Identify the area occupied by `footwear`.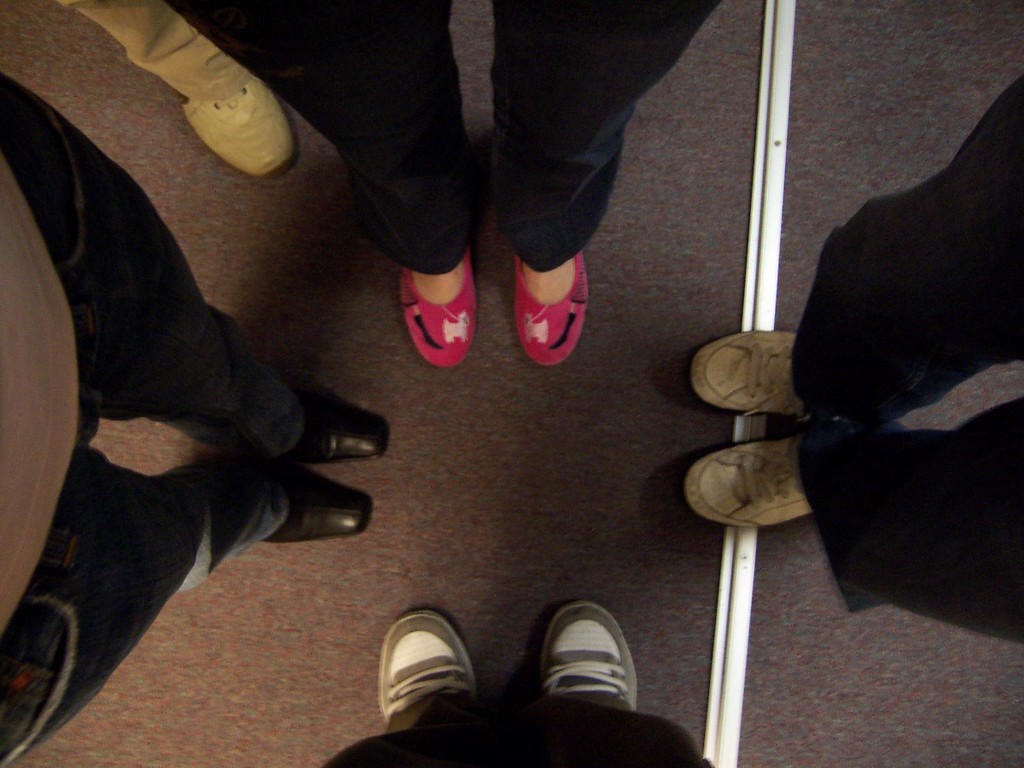
Area: {"x1": 398, "y1": 252, "x2": 478, "y2": 369}.
